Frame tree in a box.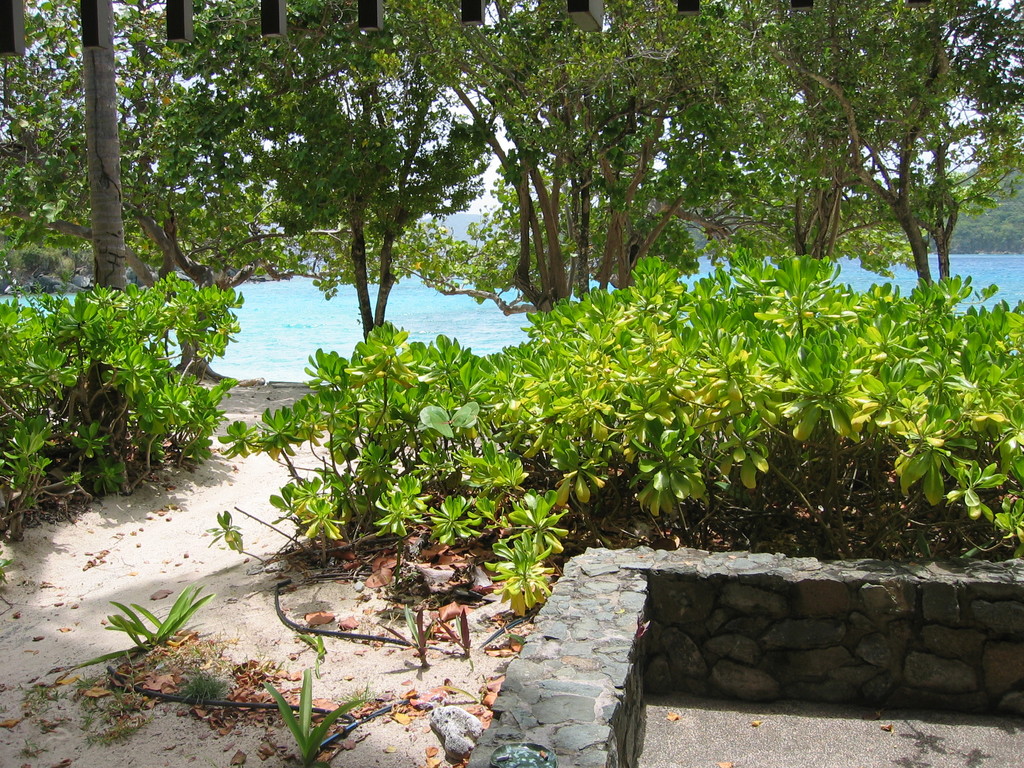
l=715, t=0, r=1023, b=315.
